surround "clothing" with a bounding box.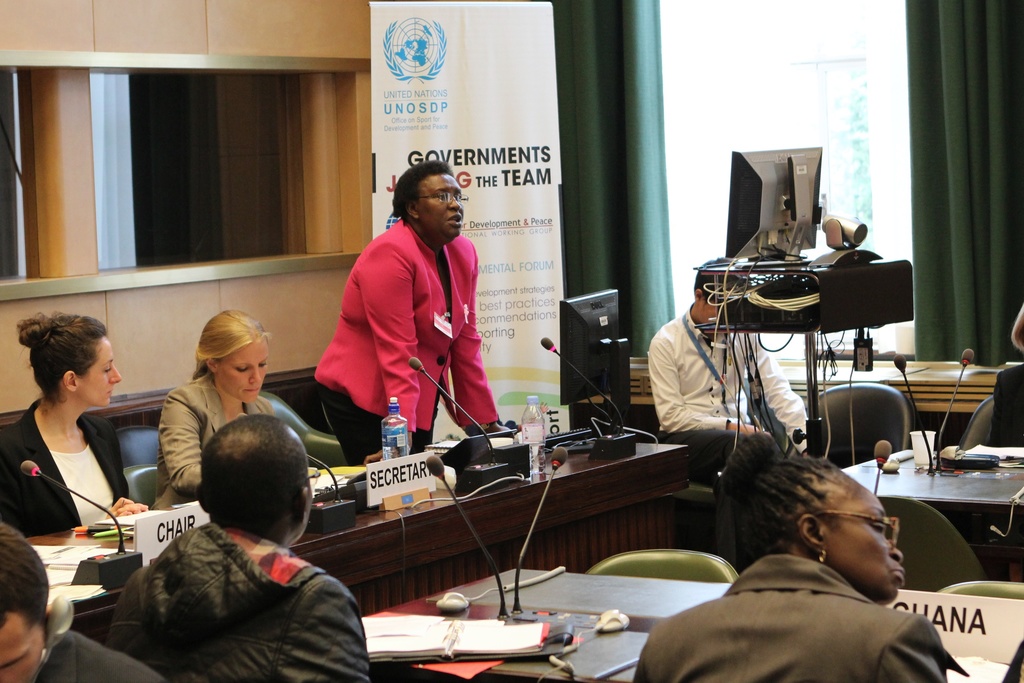
bbox(628, 558, 983, 682).
